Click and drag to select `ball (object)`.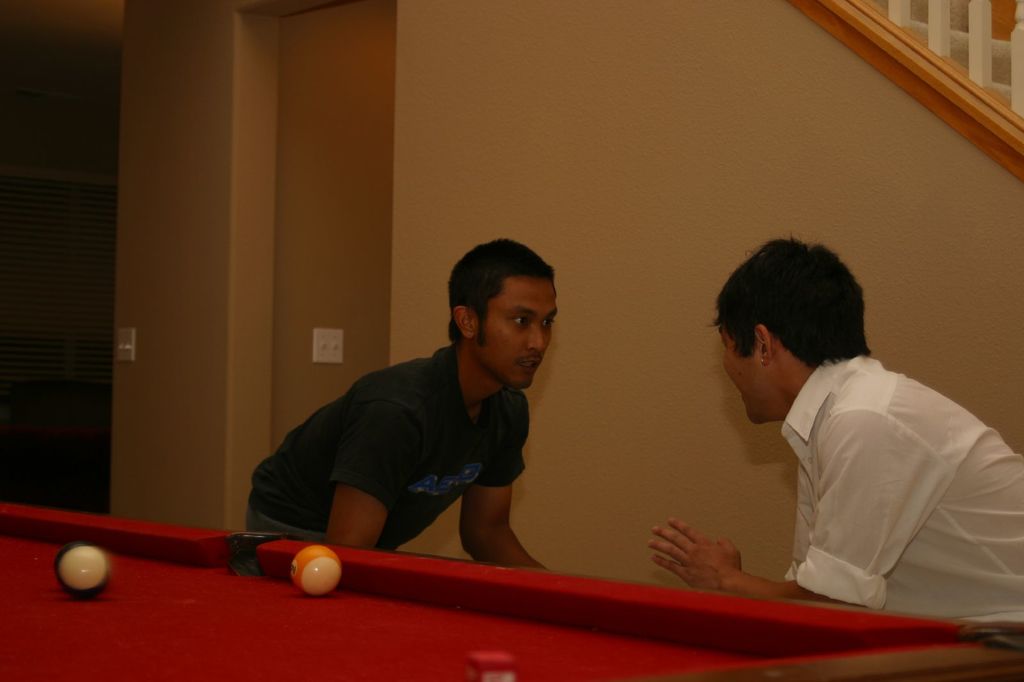
Selection: <bbox>291, 544, 343, 599</bbox>.
